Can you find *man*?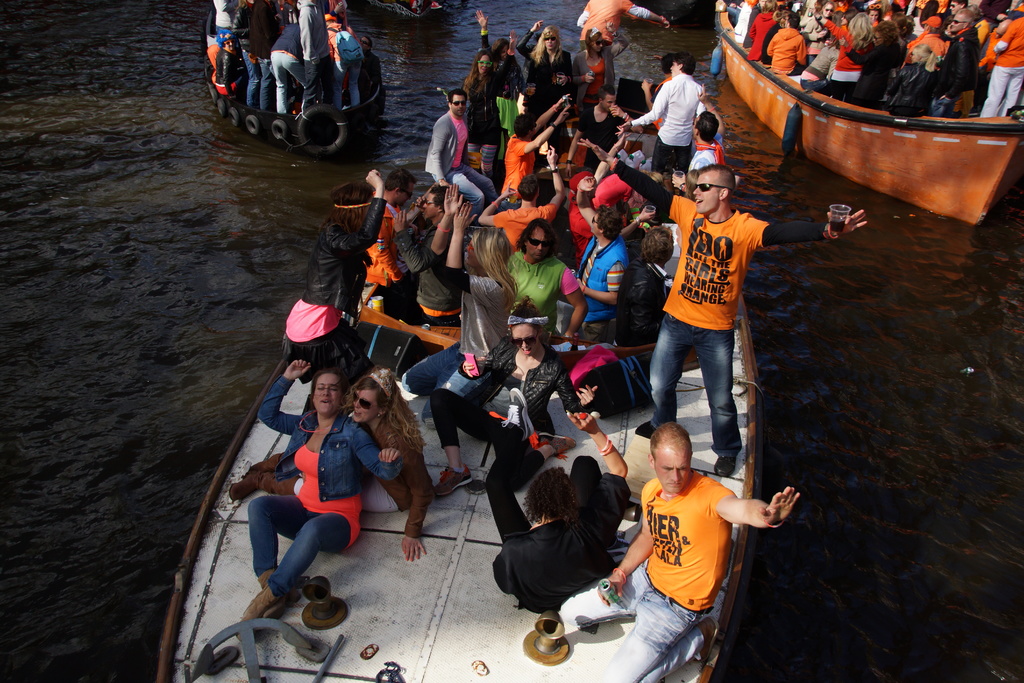
Yes, bounding box: pyautogui.locateOnScreen(742, 0, 771, 49).
